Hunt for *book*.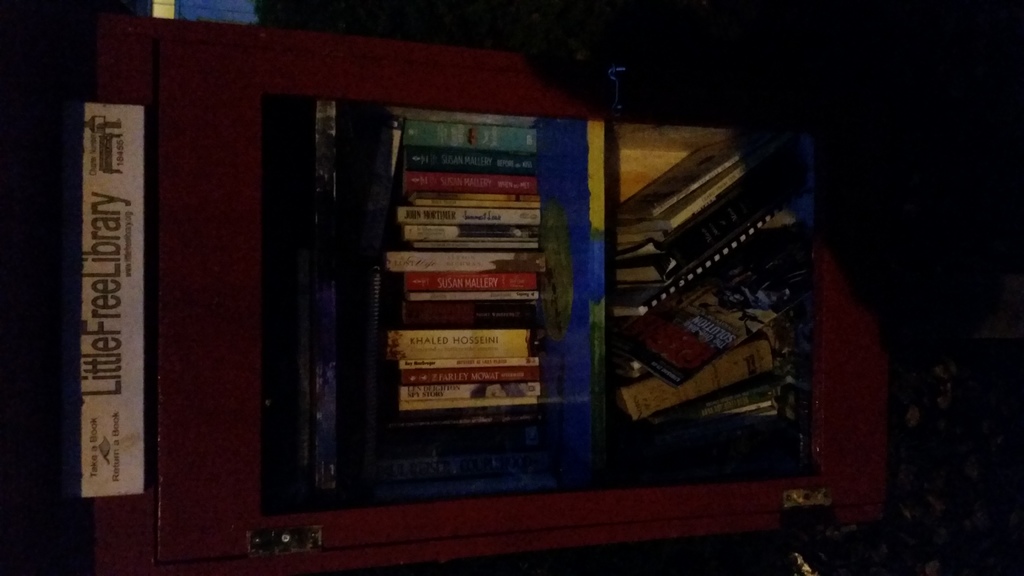
Hunted down at (x1=397, y1=208, x2=545, y2=228).
